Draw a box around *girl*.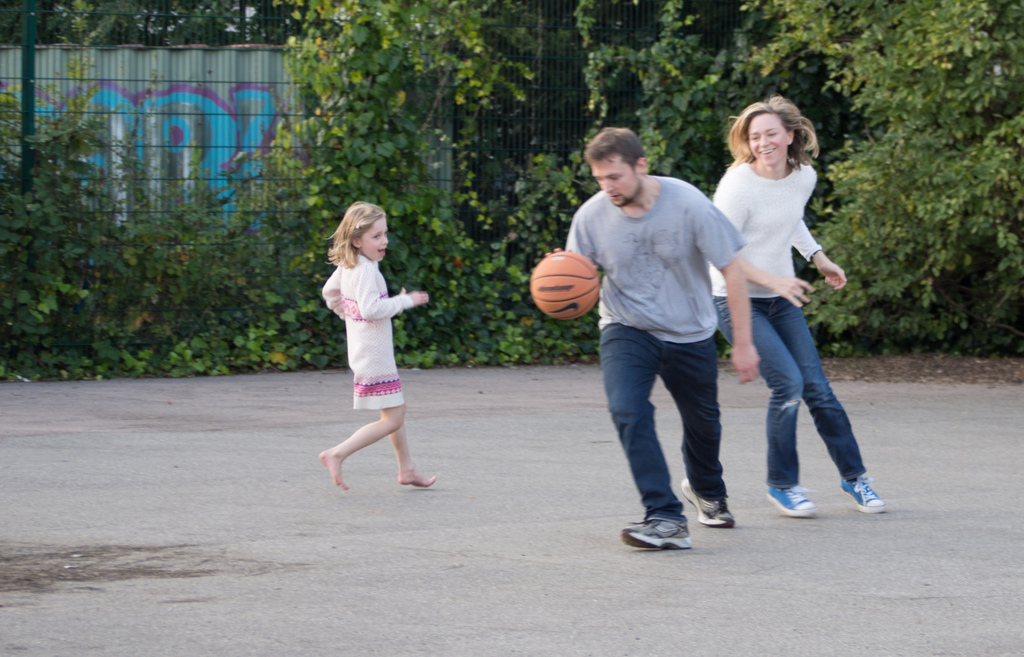
bbox=[703, 95, 887, 517].
